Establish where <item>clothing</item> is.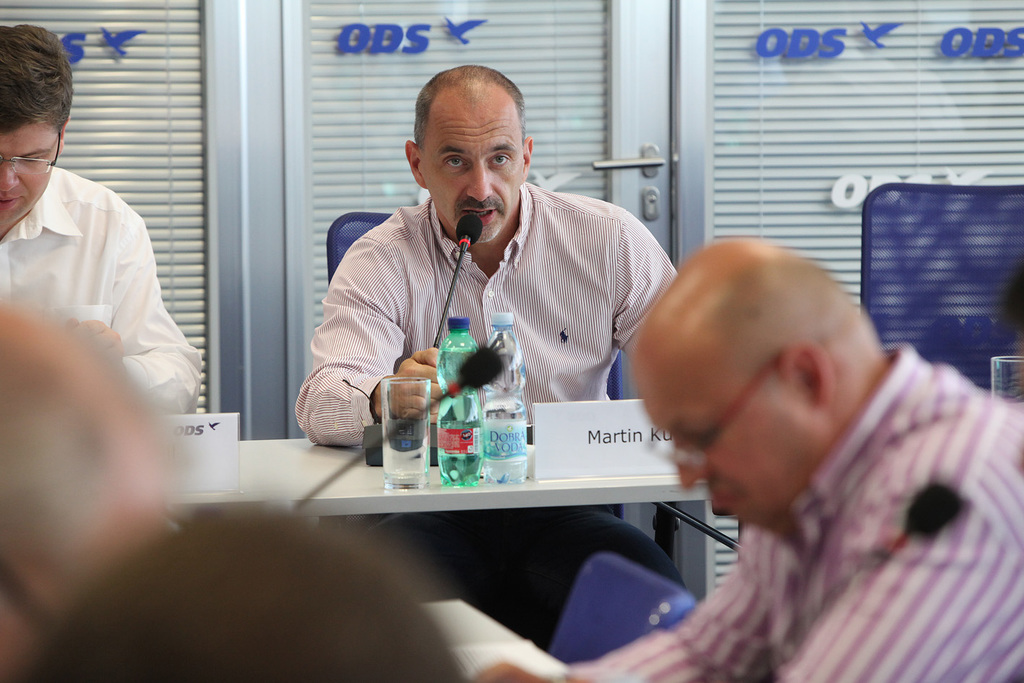
Established at BBox(597, 329, 1010, 682).
